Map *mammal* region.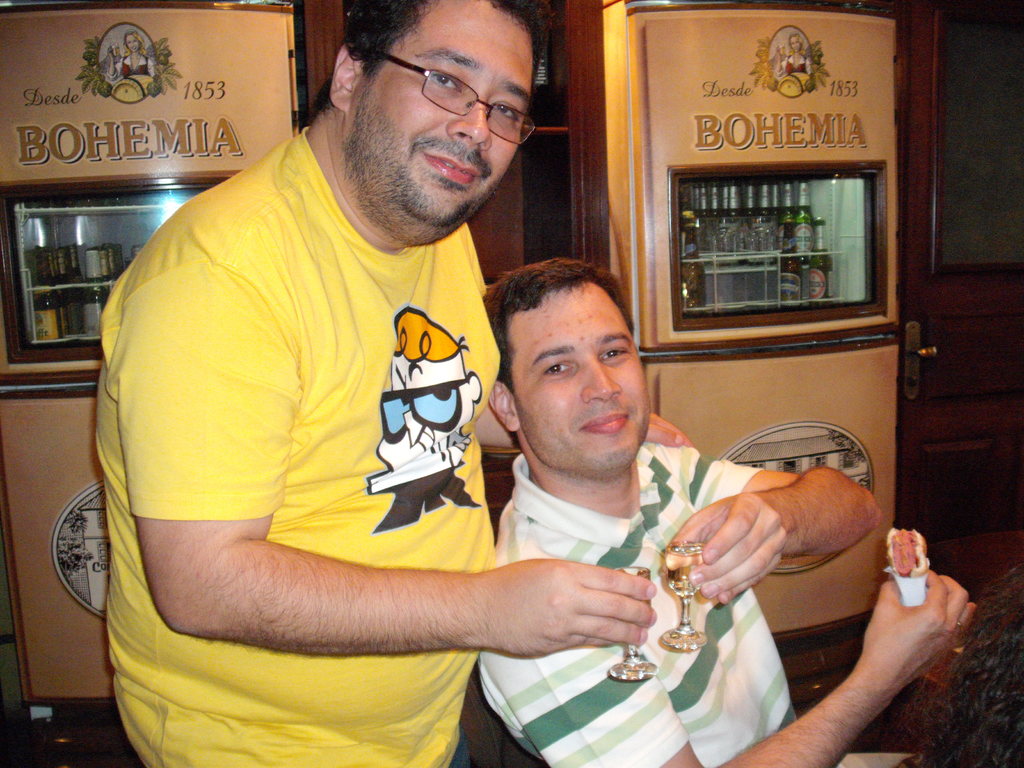
Mapped to locate(784, 35, 808, 76).
